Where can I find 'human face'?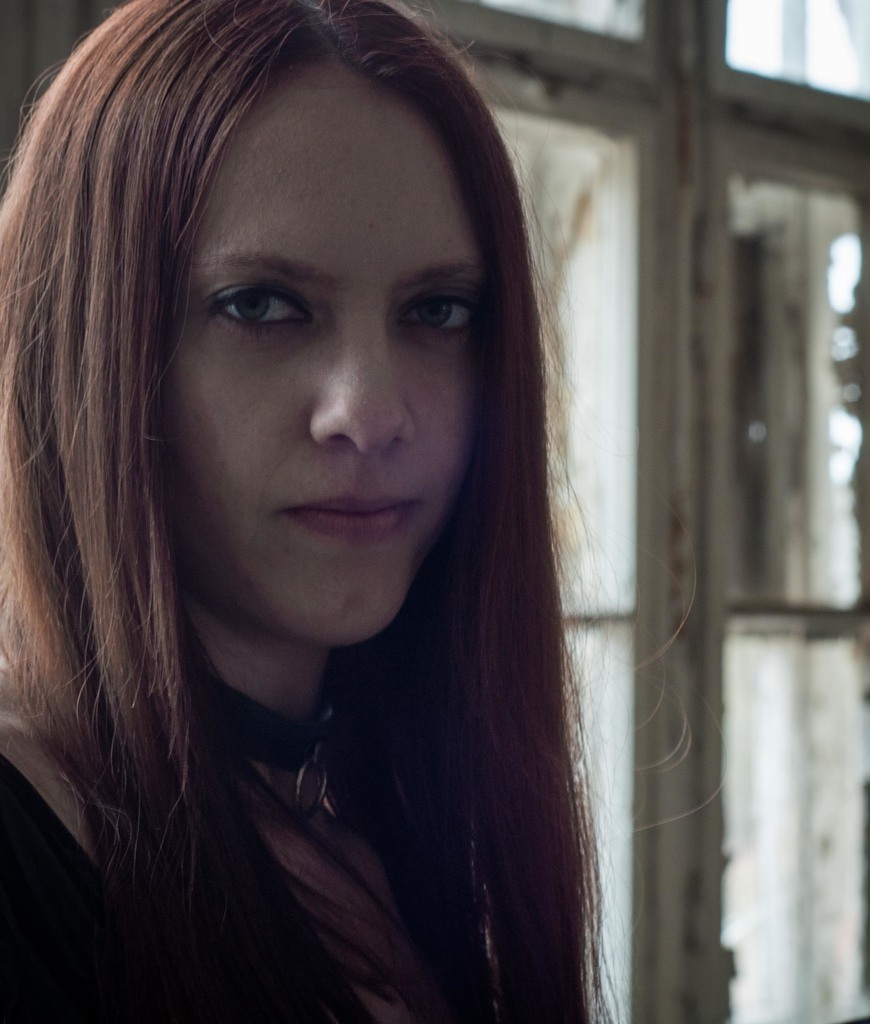
You can find it at 113/45/513/673.
